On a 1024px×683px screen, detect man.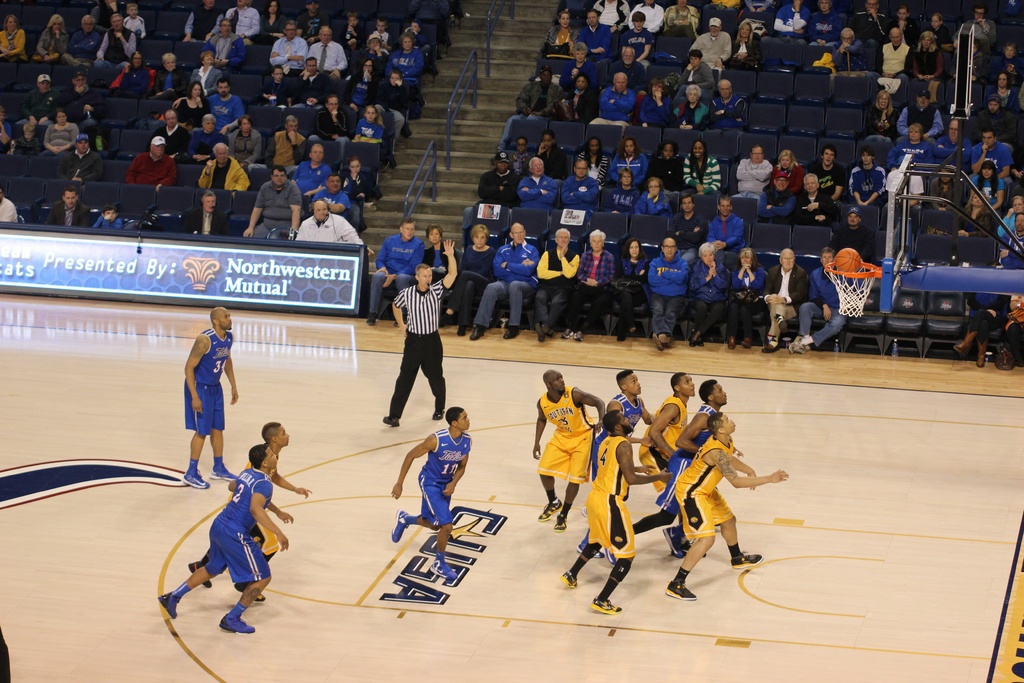
bbox=[557, 158, 598, 223].
